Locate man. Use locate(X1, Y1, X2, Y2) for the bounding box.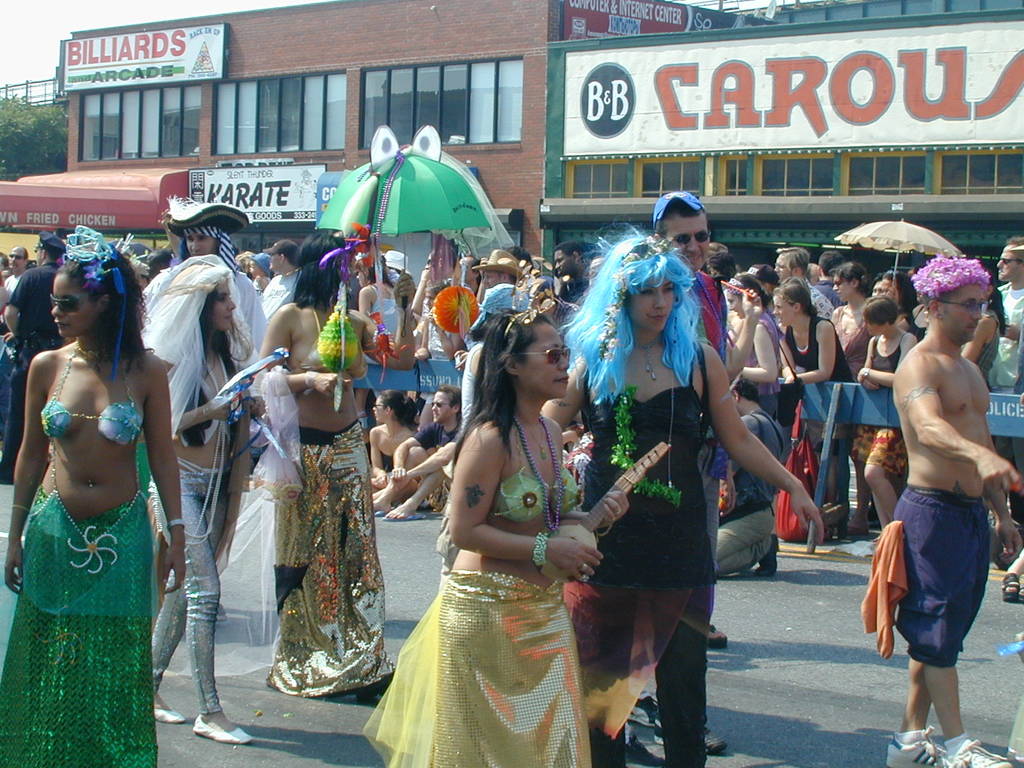
locate(0, 224, 75, 482).
